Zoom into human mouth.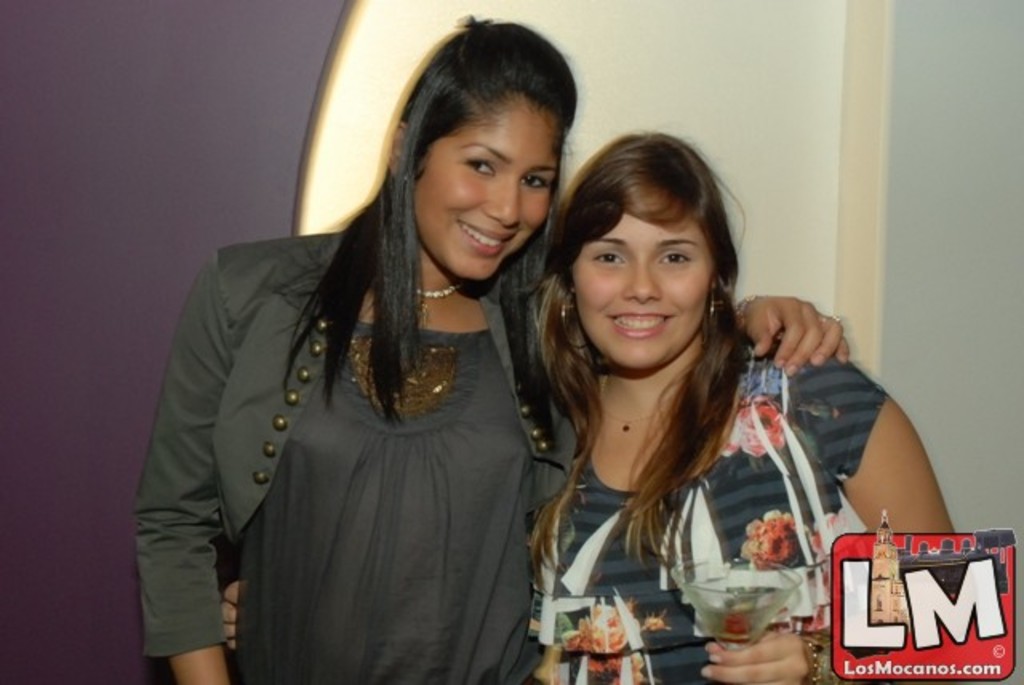
Zoom target: rect(616, 302, 669, 334).
